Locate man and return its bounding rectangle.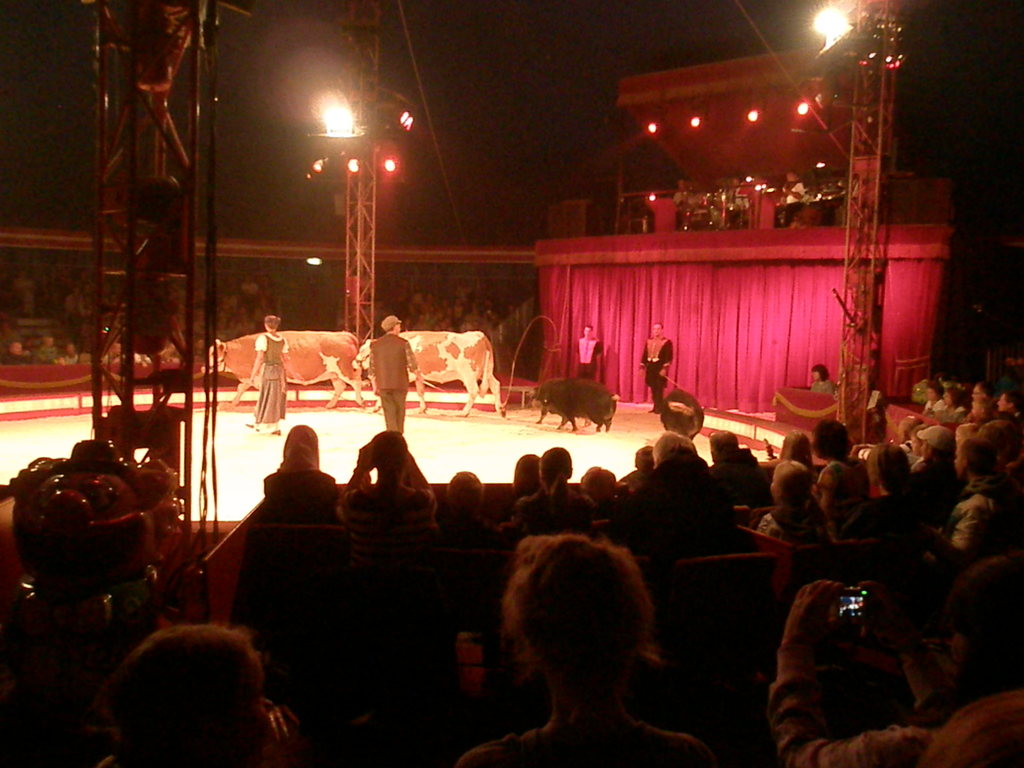
61, 340, 81, 360.
